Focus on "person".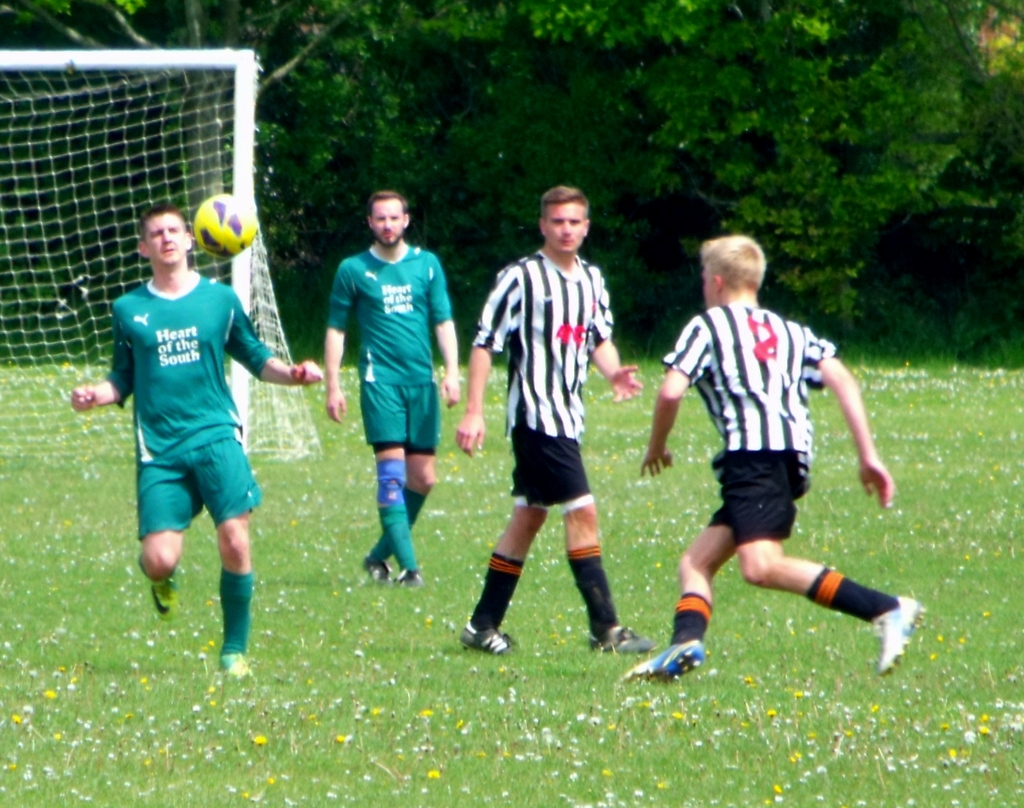
Focused at region(461, 181, 653, 650).
